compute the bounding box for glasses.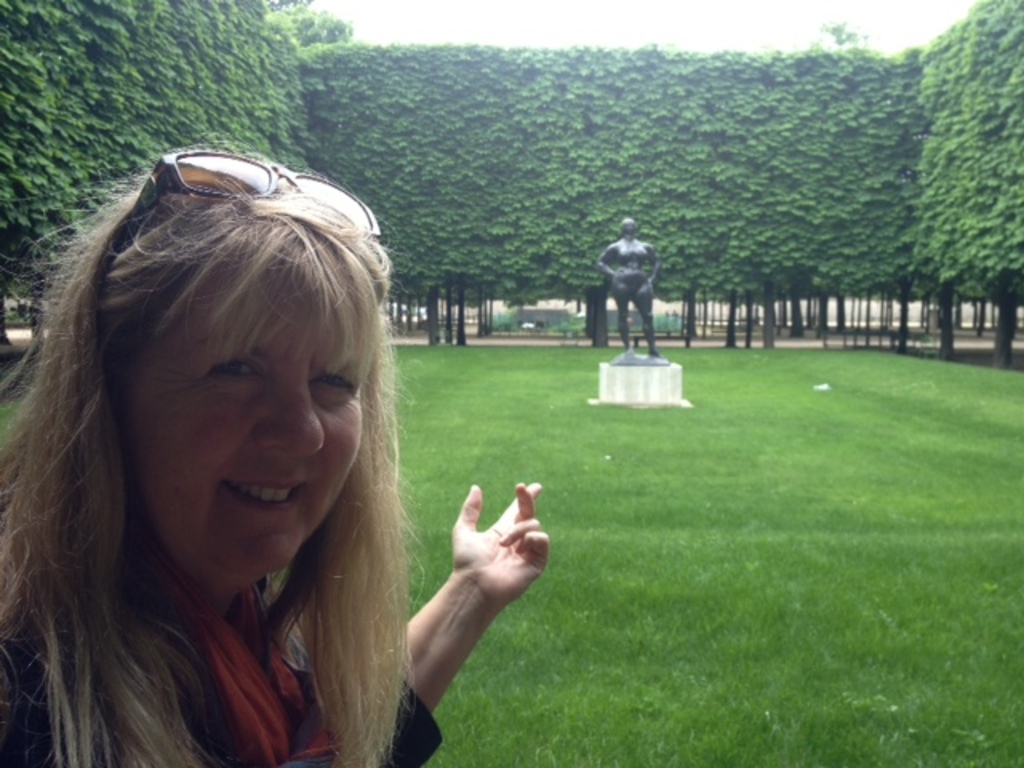
Rect(112, 147, 382, 240).
